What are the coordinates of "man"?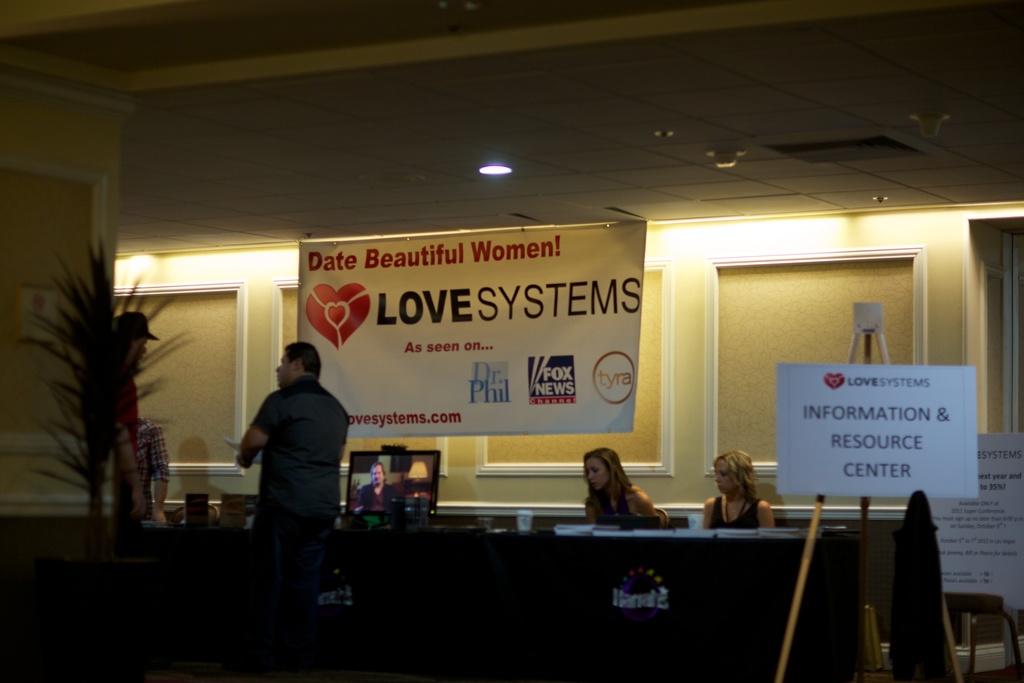
locate(354, 460, 398, 507).
